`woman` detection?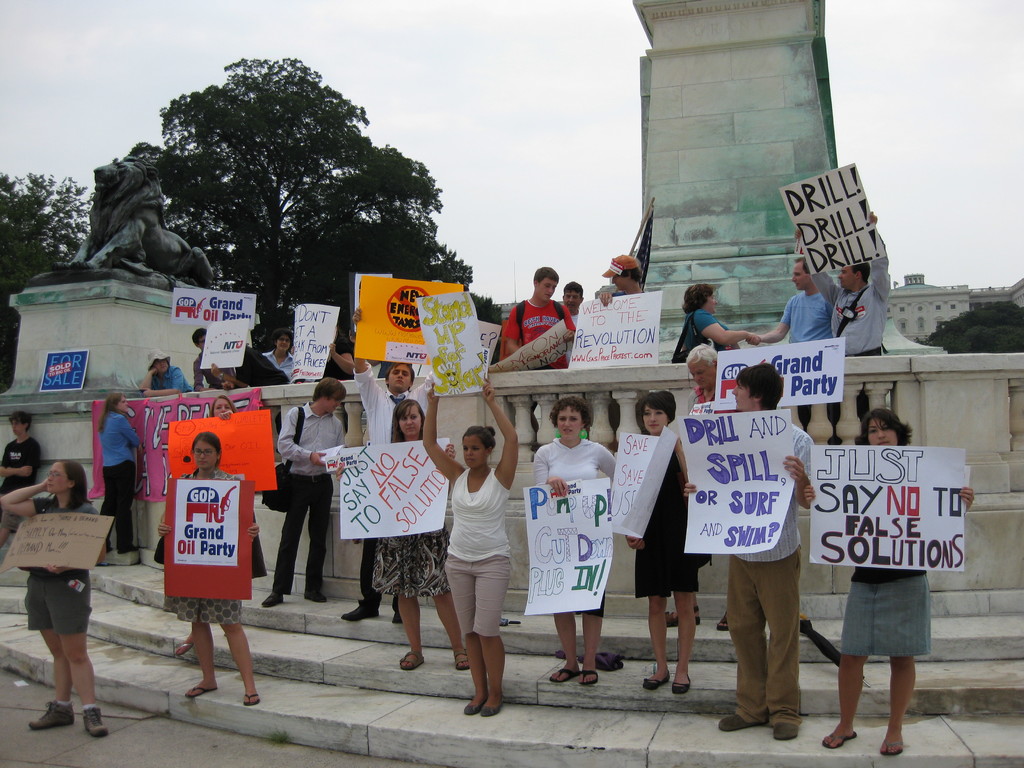
bbox(804, 409, 976, 755)
